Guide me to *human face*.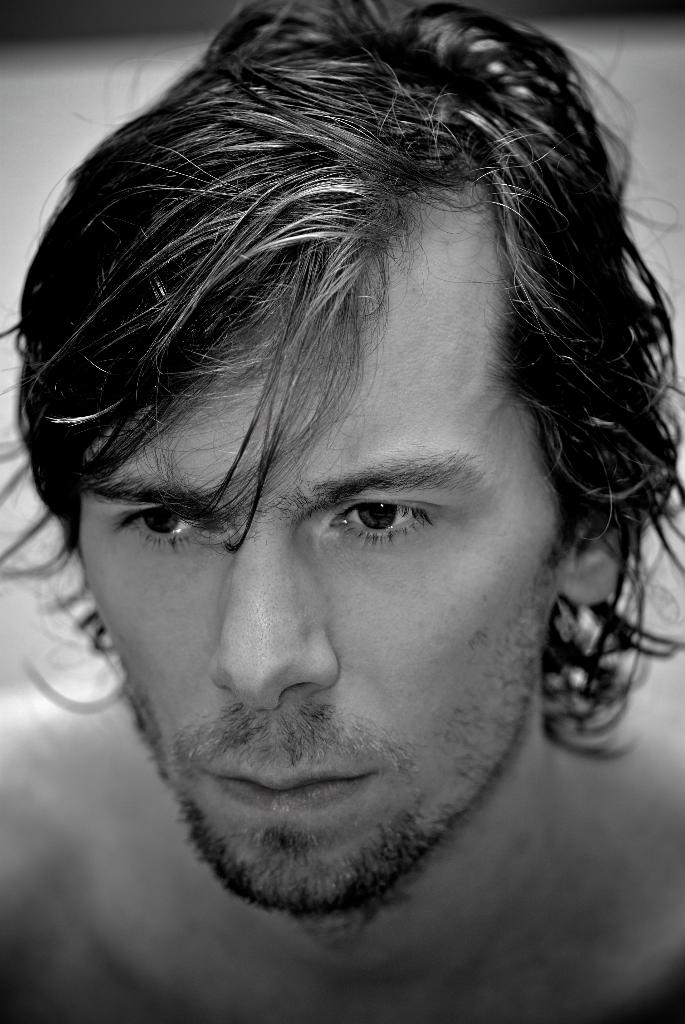
Guidance: 81, 281, 553, 920.
